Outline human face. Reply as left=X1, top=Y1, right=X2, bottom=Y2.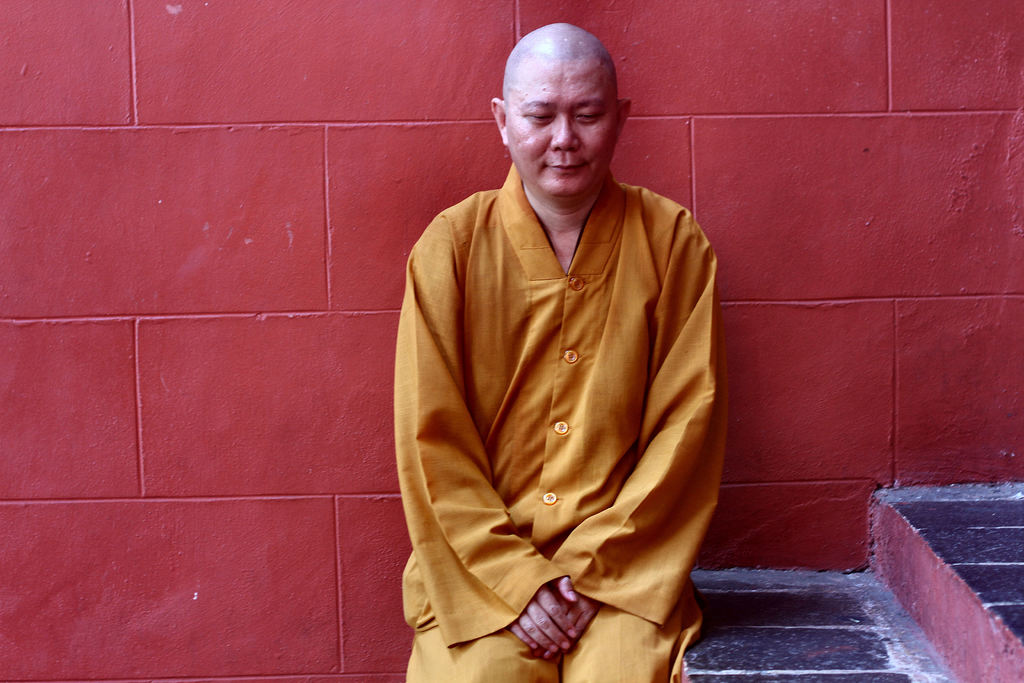
left=504, top=56, right=620, bottom=199.
